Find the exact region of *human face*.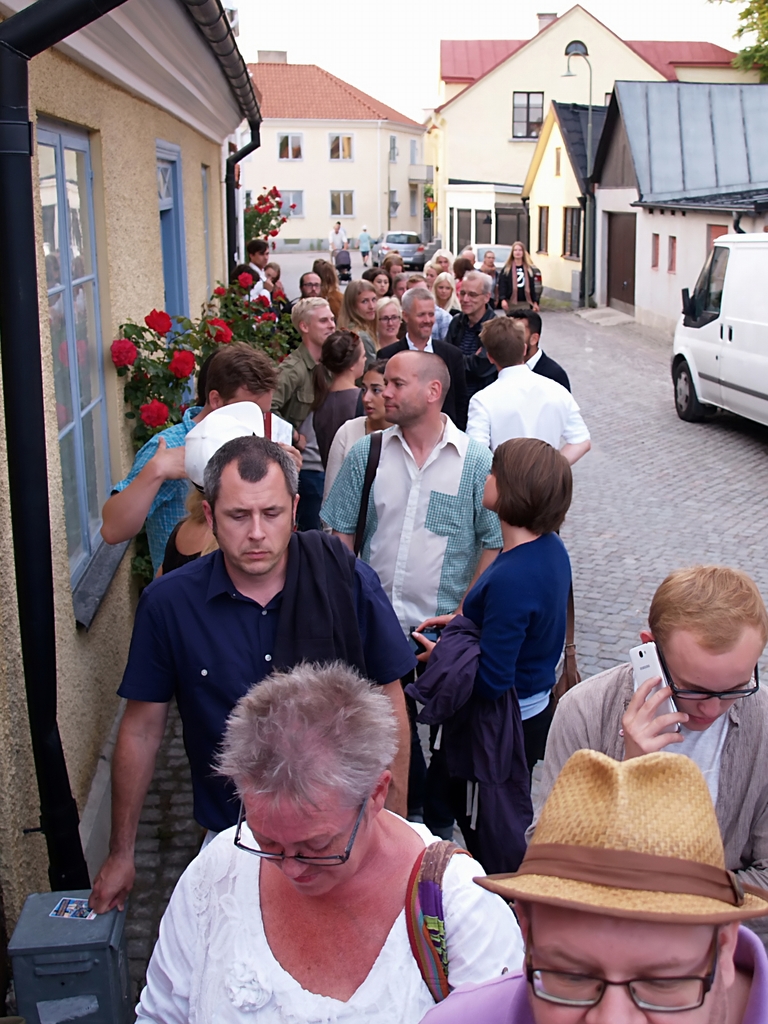
Exact region: BBox(240, 383, 271, 412).
